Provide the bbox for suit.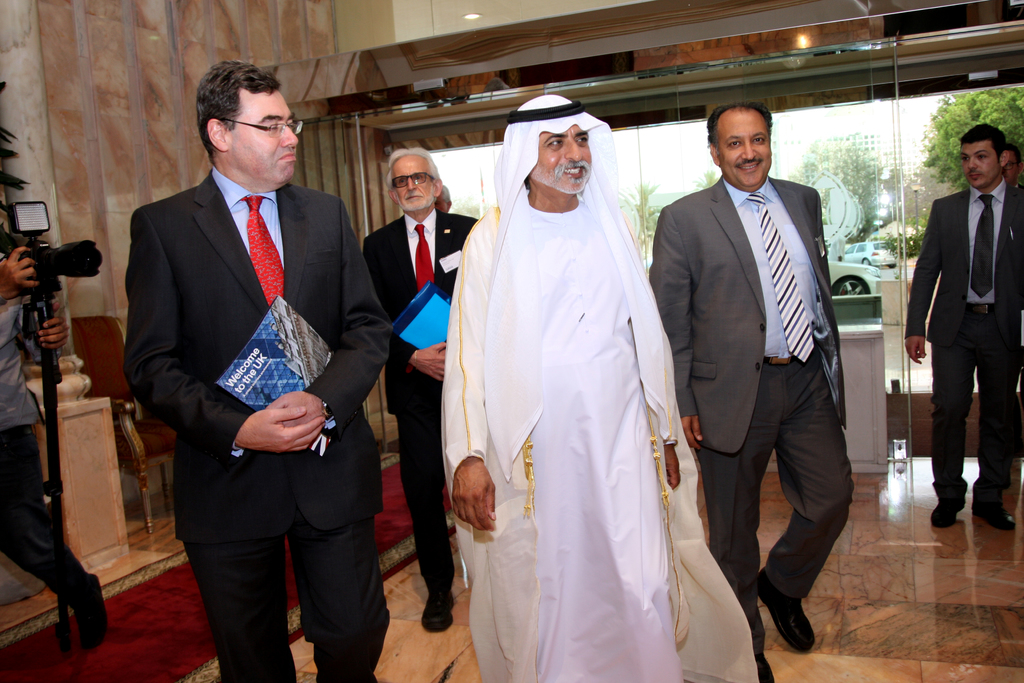
rect(906, 177, 1023, 512).
